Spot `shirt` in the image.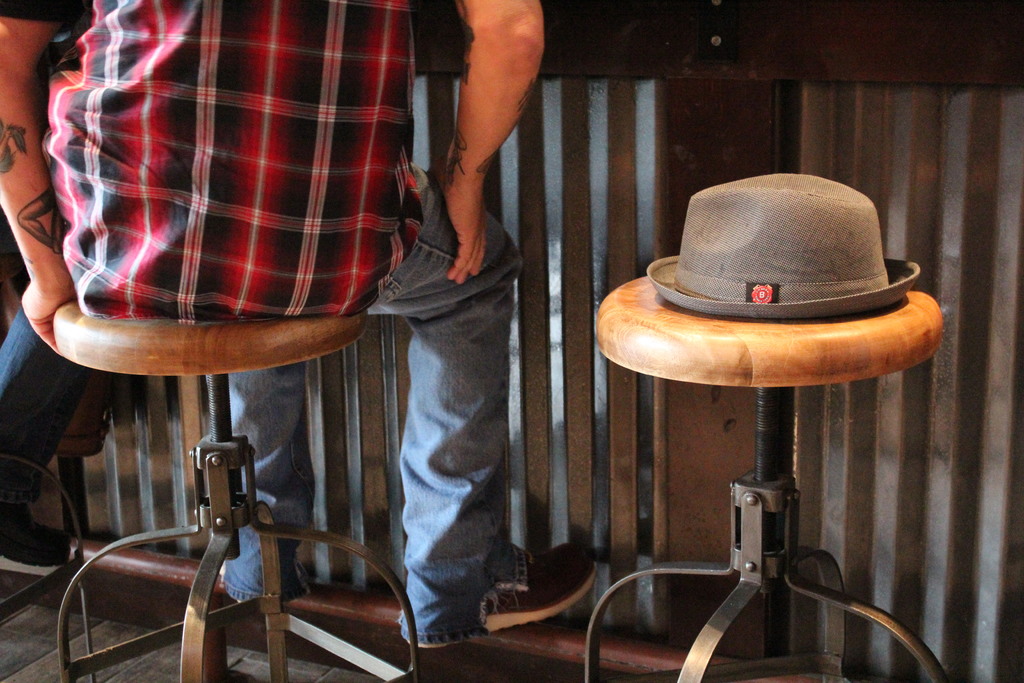
`shirt` found at crop(40, 0, 420, 317).
